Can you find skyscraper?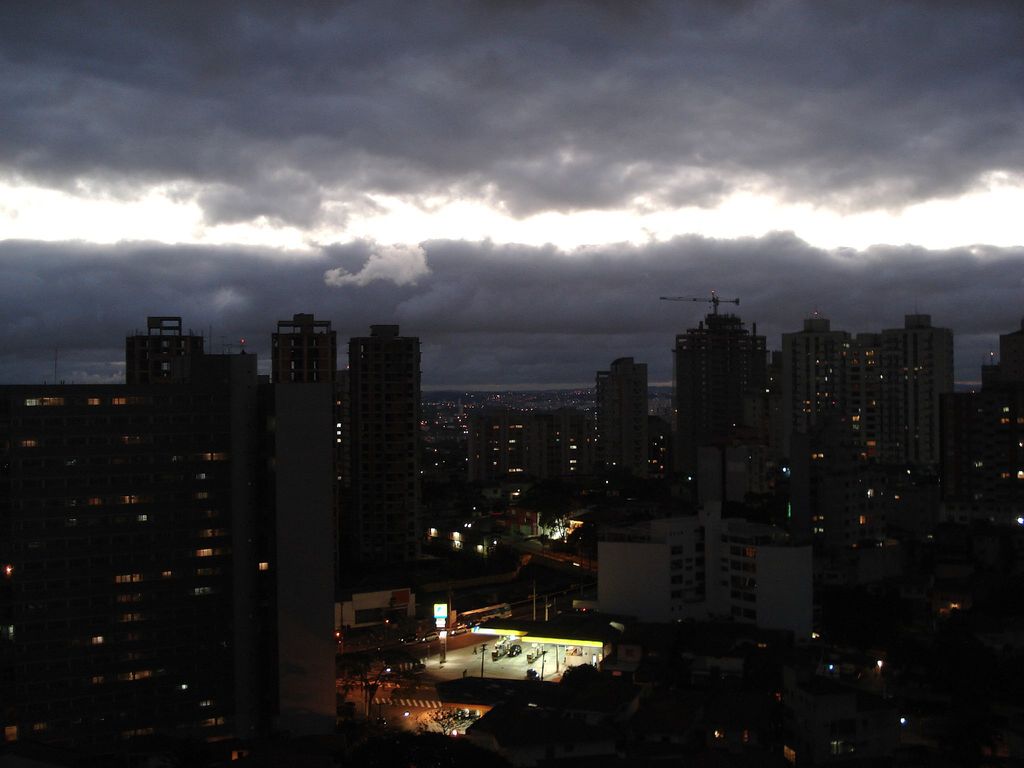
Yes, bounding box: (876, 310, 961, 460).
